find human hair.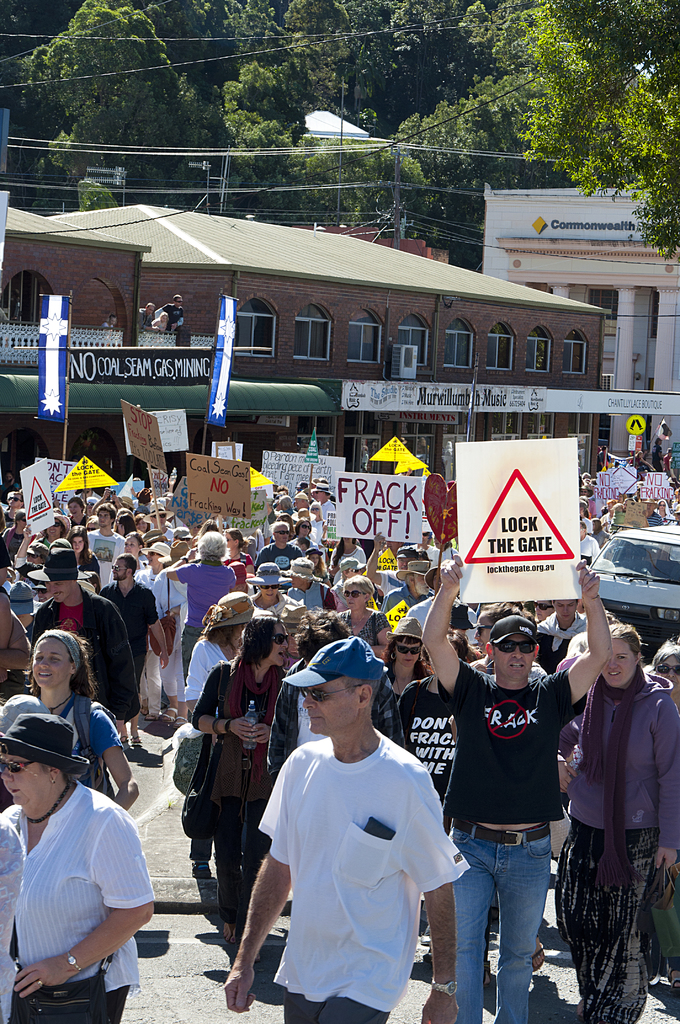
96,502,117,511.
